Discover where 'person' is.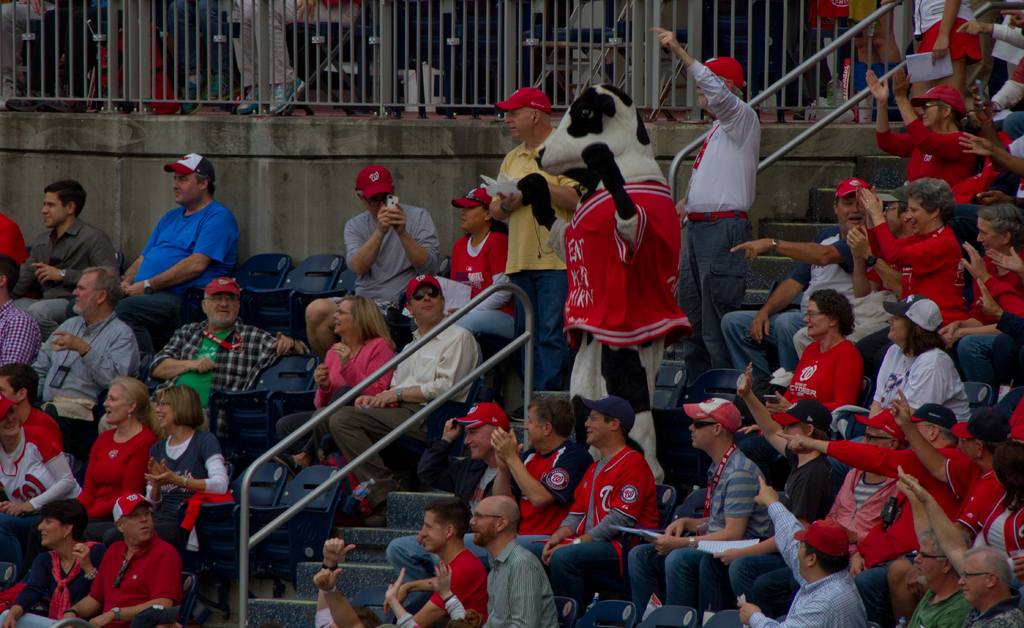
Discovered at 963,200,1023,326.
